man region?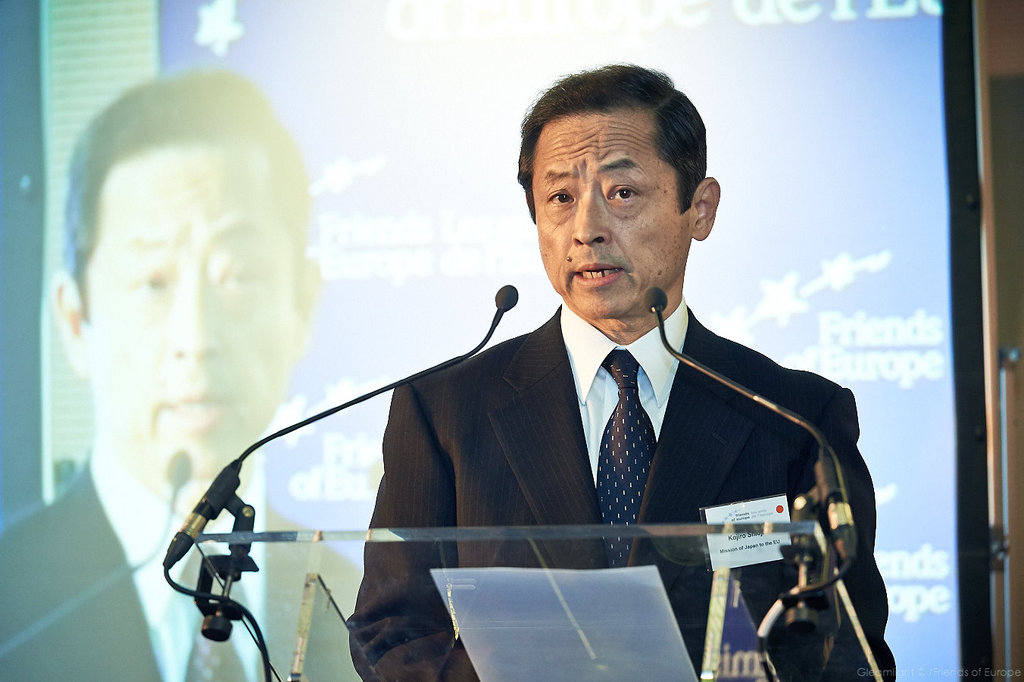
region(248, 108, 875, 671)
